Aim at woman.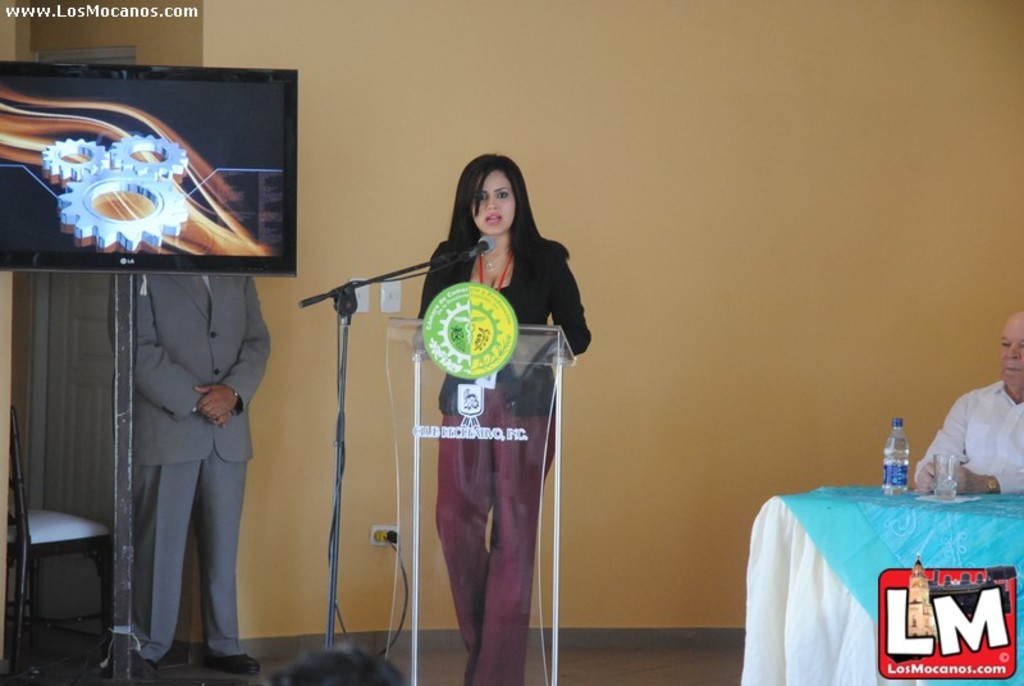
Aimed at 413/155/594/685.
